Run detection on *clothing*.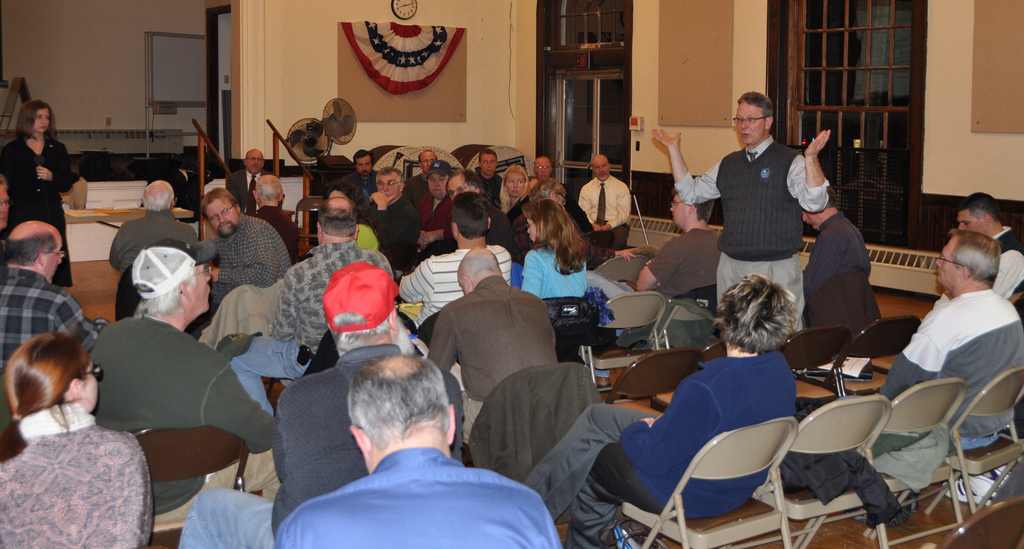
Result: 467:170:502:204.
